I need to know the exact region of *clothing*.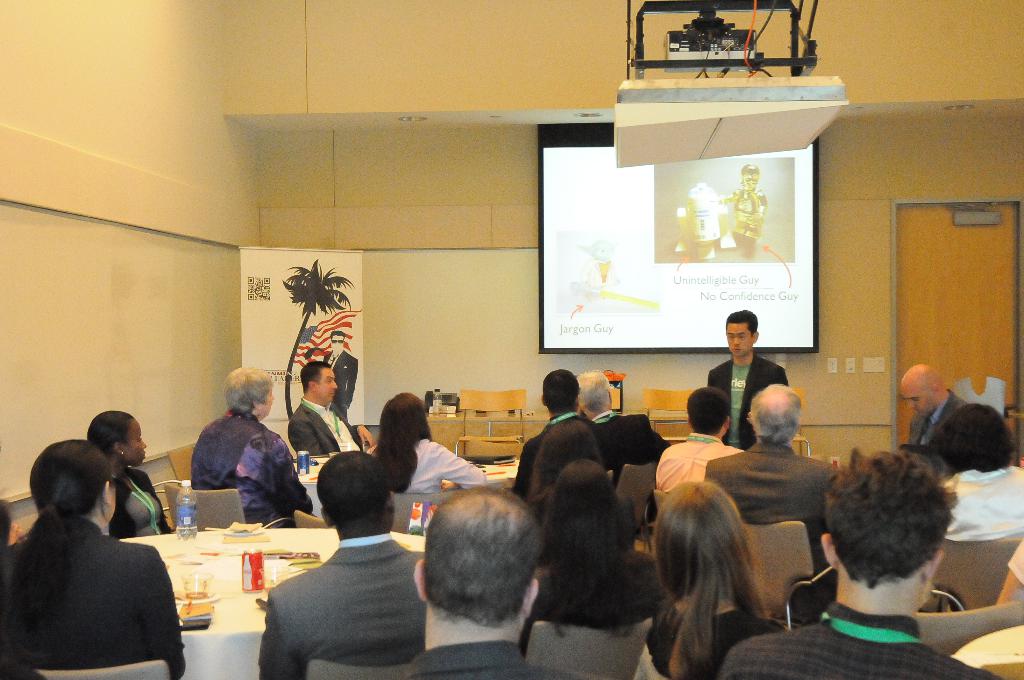
Region: bbox=(193, 408, 312, 527).
